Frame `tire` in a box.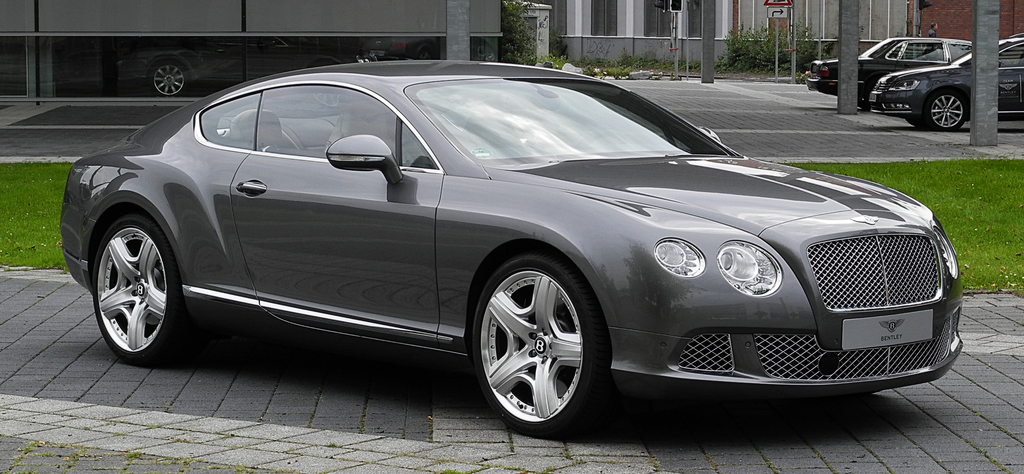
bbox(922, 87, 972, 133).
